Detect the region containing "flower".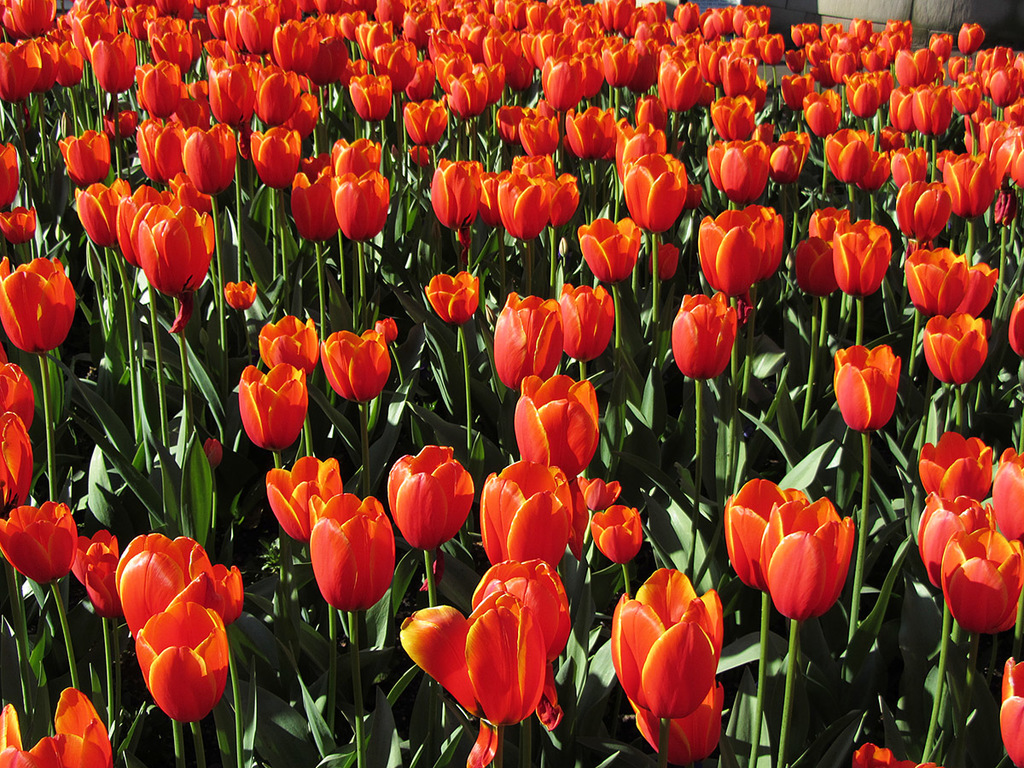
box=[564, 478, 621, 558].
